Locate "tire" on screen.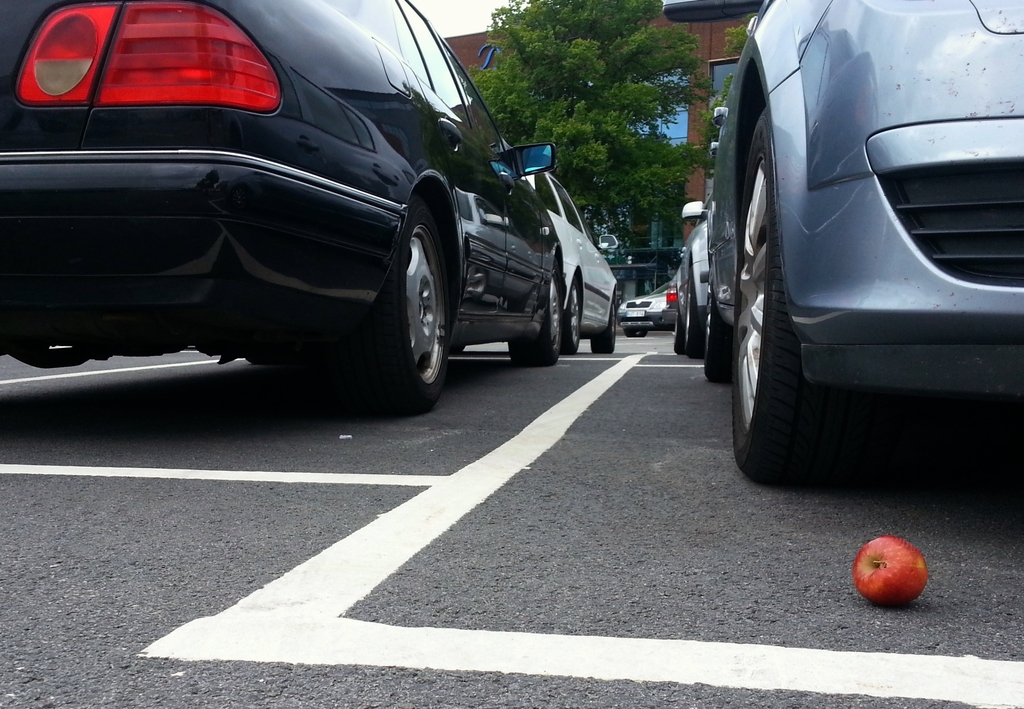
On screen at locate(626, 329, 648, 337).
